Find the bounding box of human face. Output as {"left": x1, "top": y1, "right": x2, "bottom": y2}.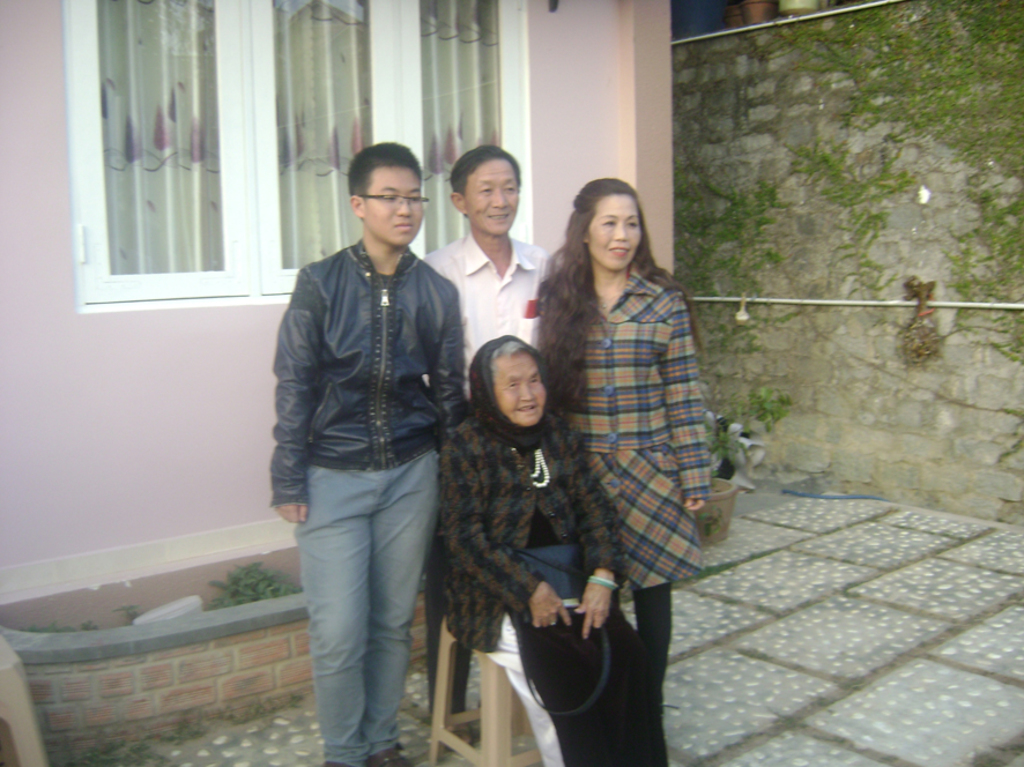
{"left": 592, "top": 199, "right": 645, "bottom": 269}.
